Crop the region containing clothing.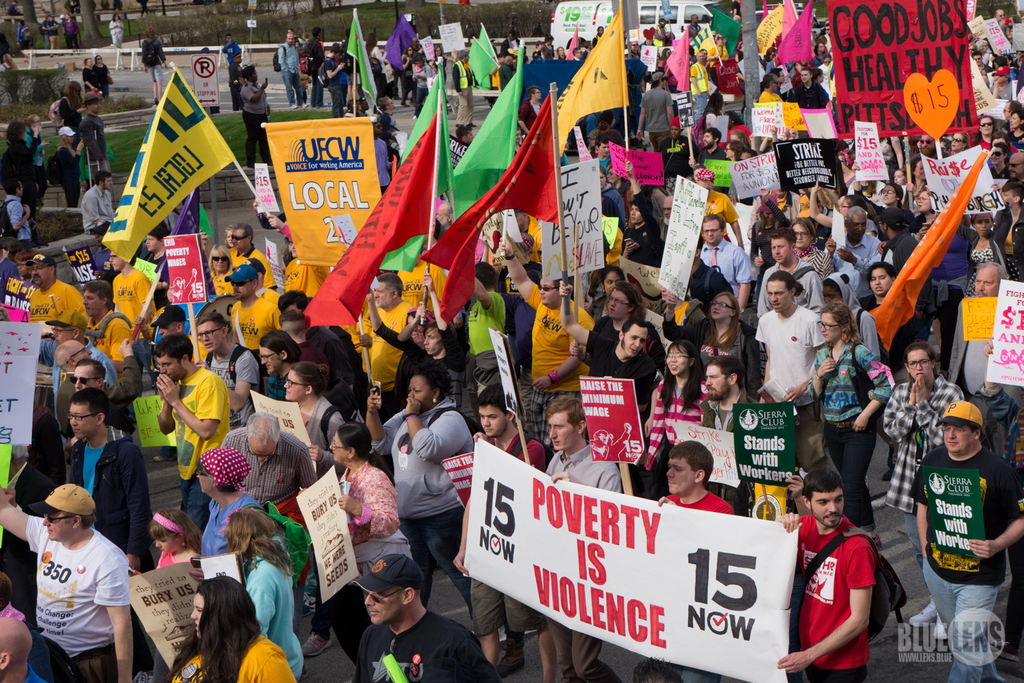
Crop region: bbox(27, 128, 49, 210).
